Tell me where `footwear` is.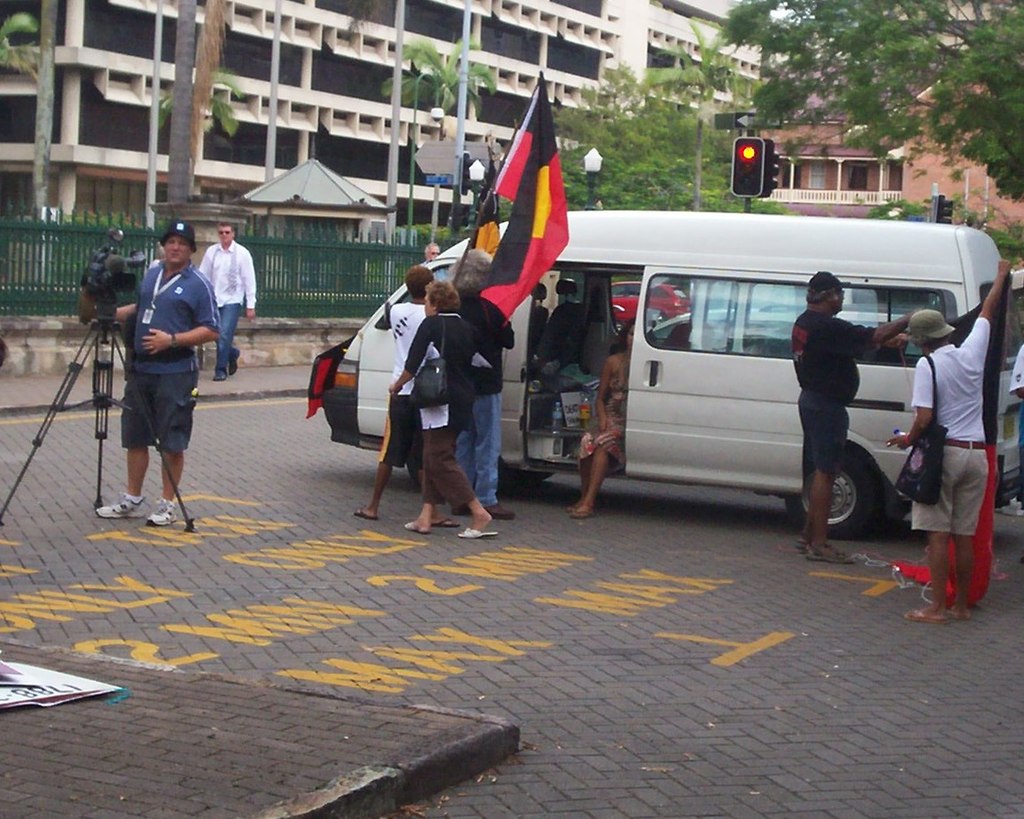
`footwear` is at 576:512:595:521.
